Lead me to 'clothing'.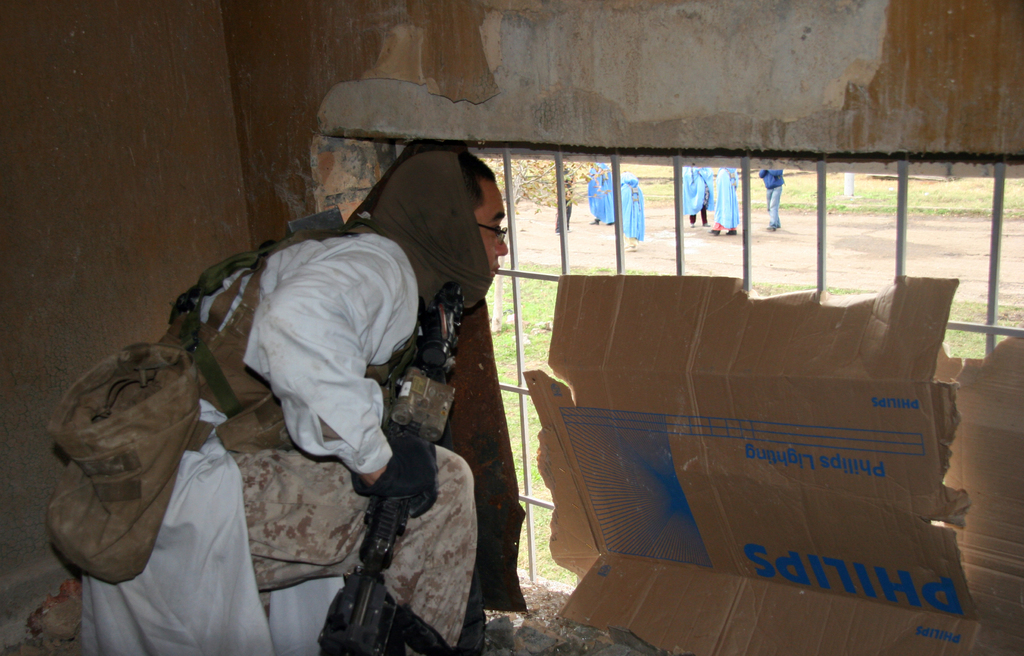
Lead to region(715, 164, 750, 229).
